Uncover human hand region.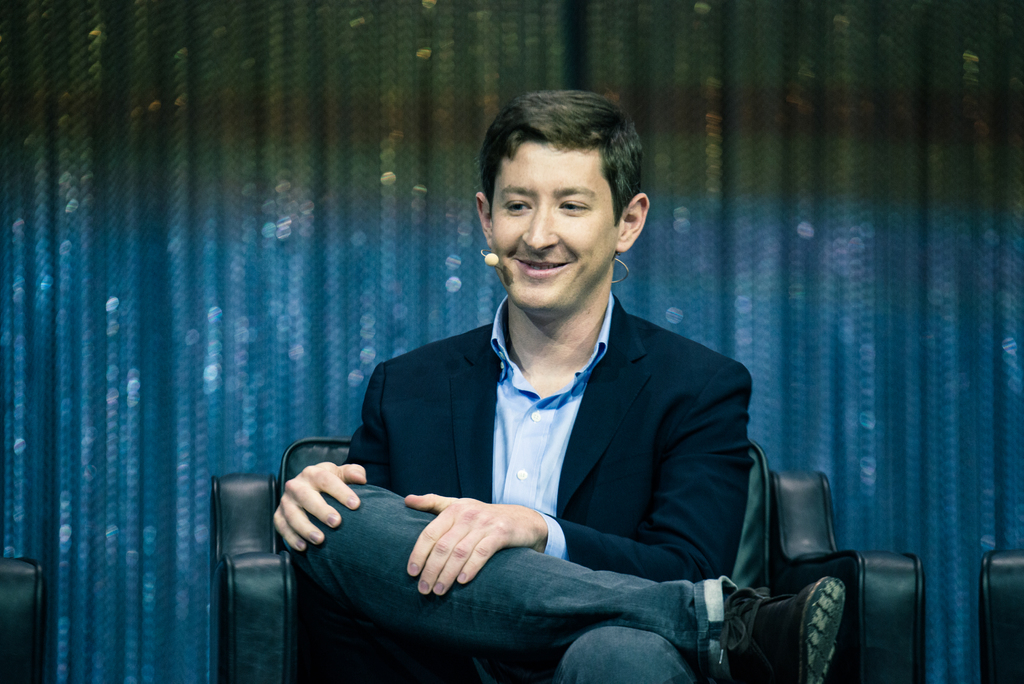
Uncovered: [273,462,368,553].
